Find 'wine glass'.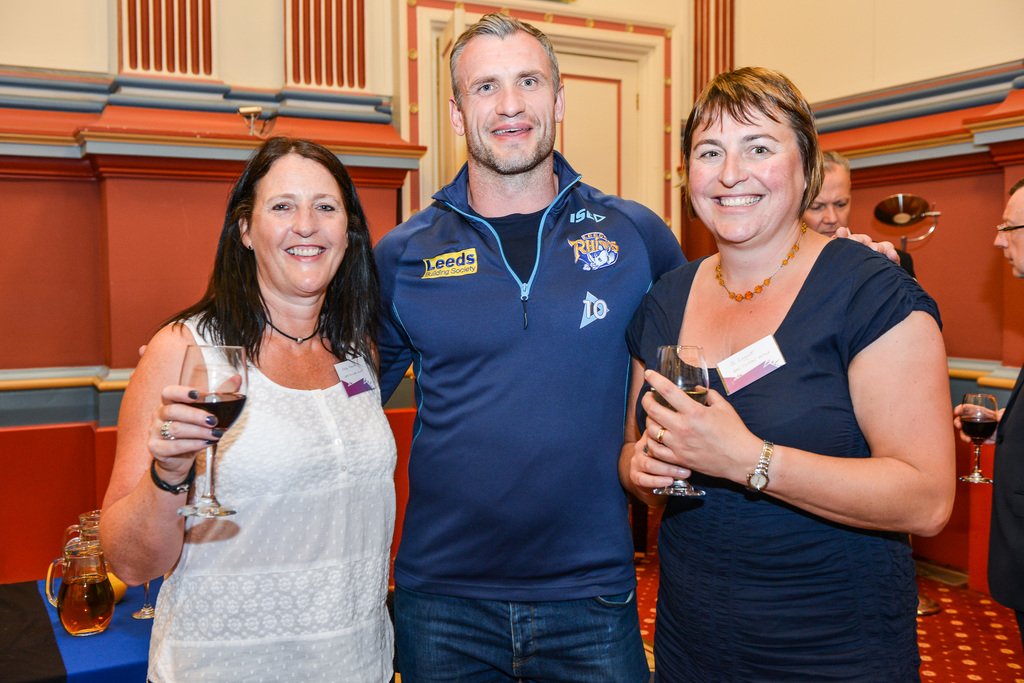
<bbox>134, 579, 156, 623</bbox>.
